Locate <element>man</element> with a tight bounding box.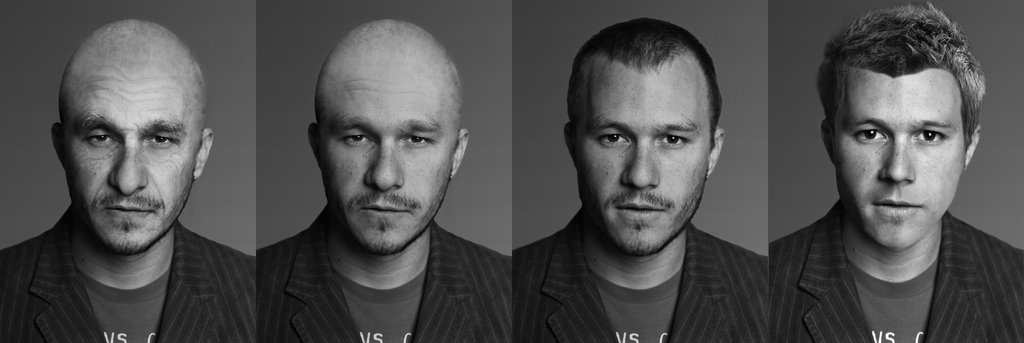
{"left": 510, "top": 15, "right": 769, "bottom": 337}.
